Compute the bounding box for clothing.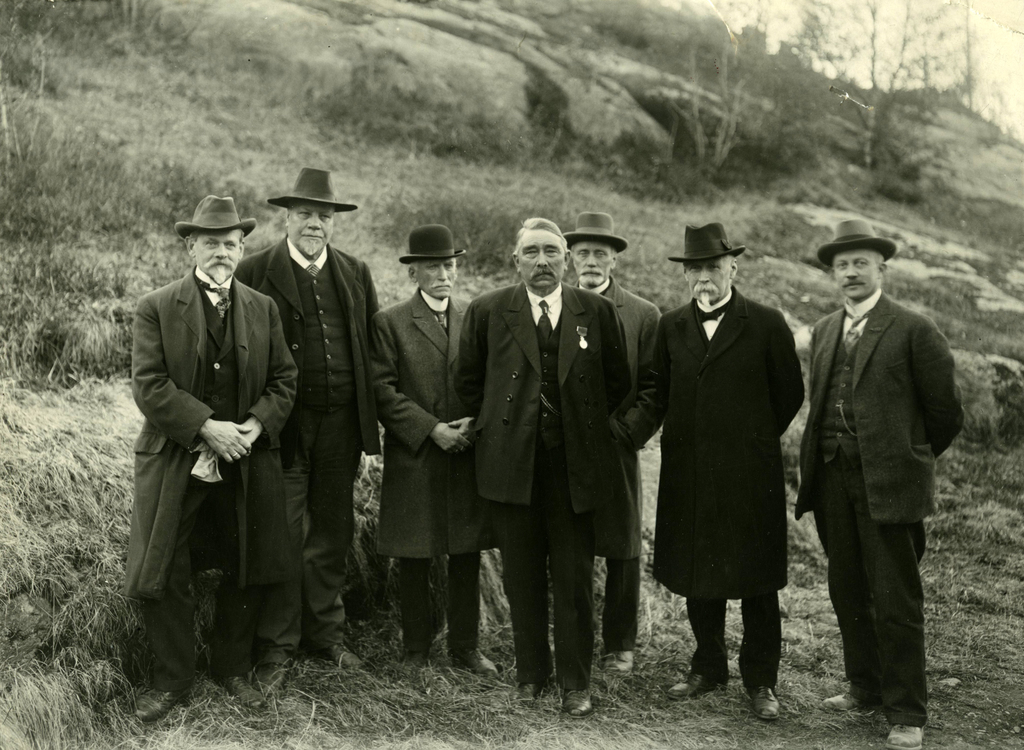
select_region(791, 290, 967, 722).
